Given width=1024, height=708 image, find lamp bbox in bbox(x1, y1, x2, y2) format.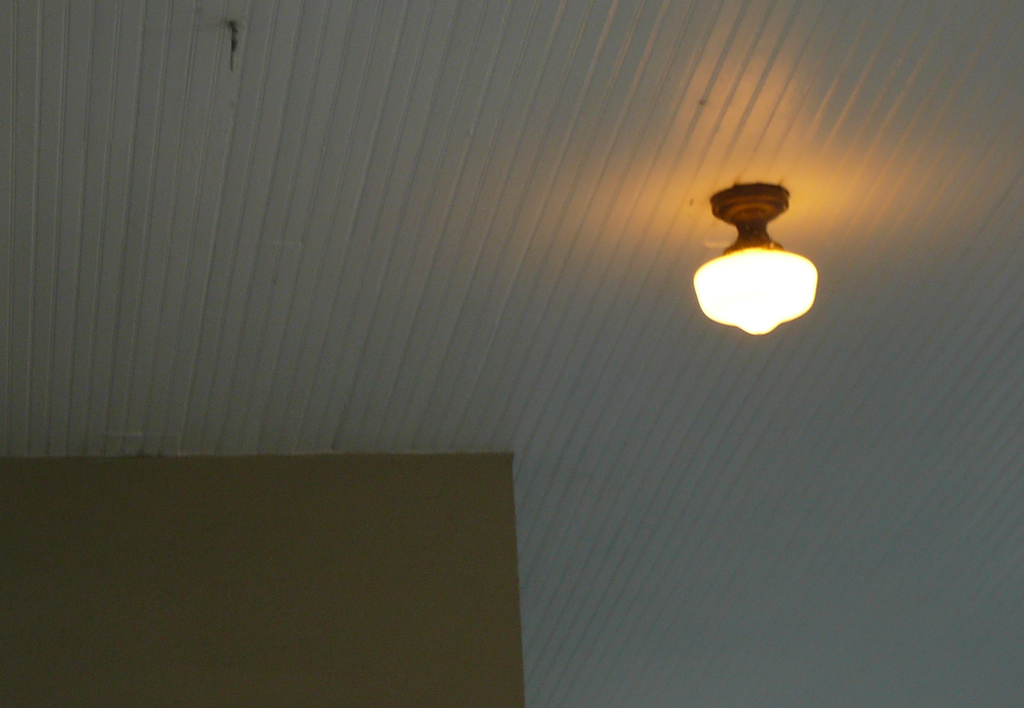
bbox(685, 179, 833, 360).
